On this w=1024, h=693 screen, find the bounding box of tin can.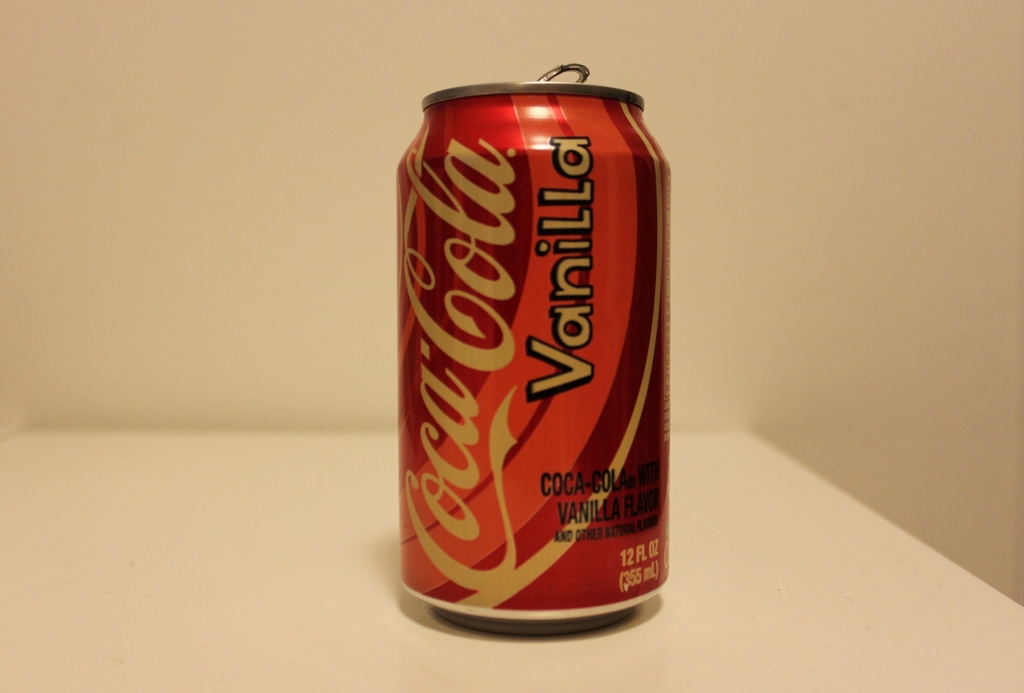
Bounding box: l=399, t=64, r=672, b=637.
